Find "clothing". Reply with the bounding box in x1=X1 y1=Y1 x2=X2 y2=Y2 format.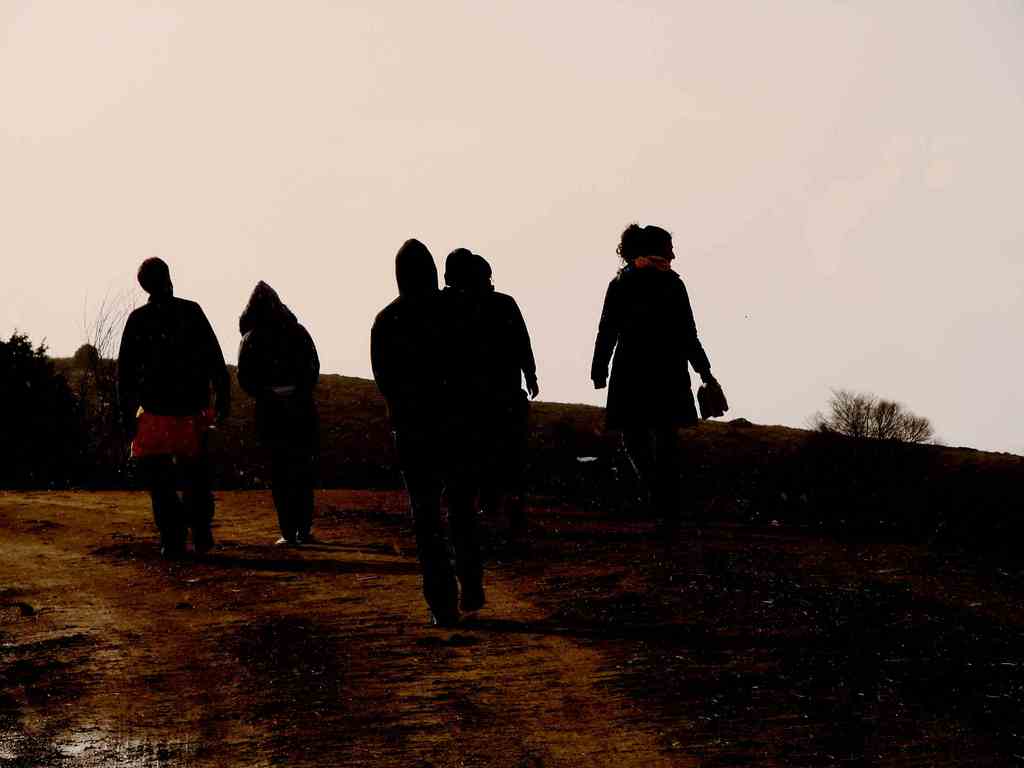
x1=373 y1=235 x2=461 y2=605.
